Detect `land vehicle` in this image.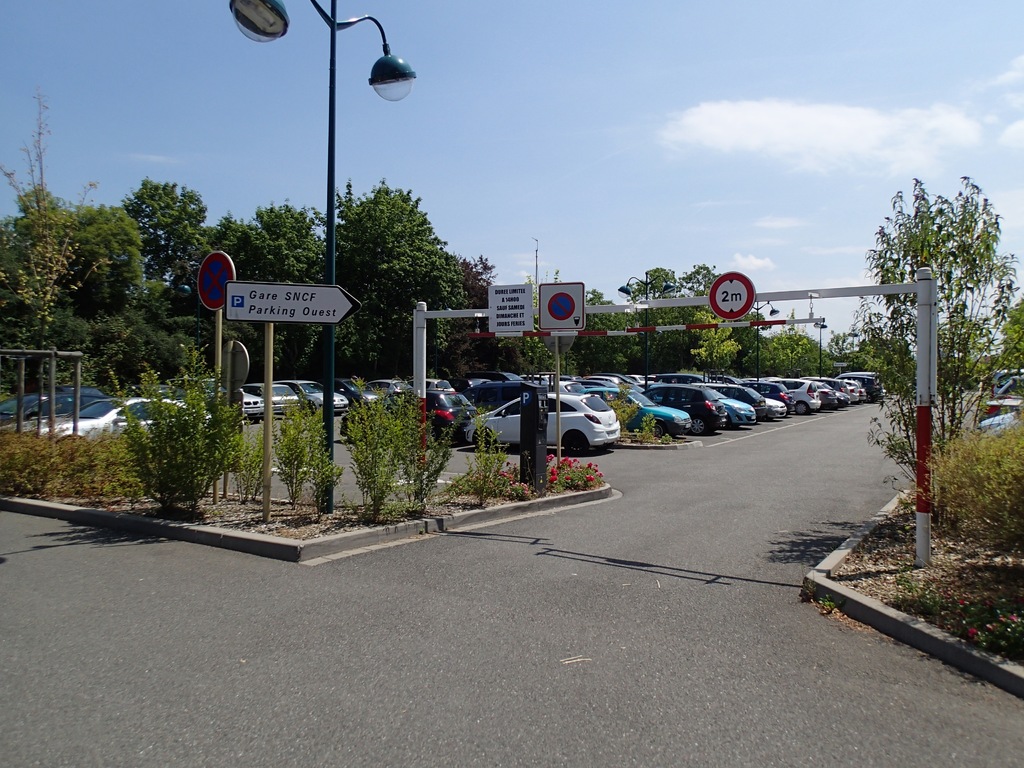
Detection: pyautogui.locateOnScreen(724, 383, 765, 419).
